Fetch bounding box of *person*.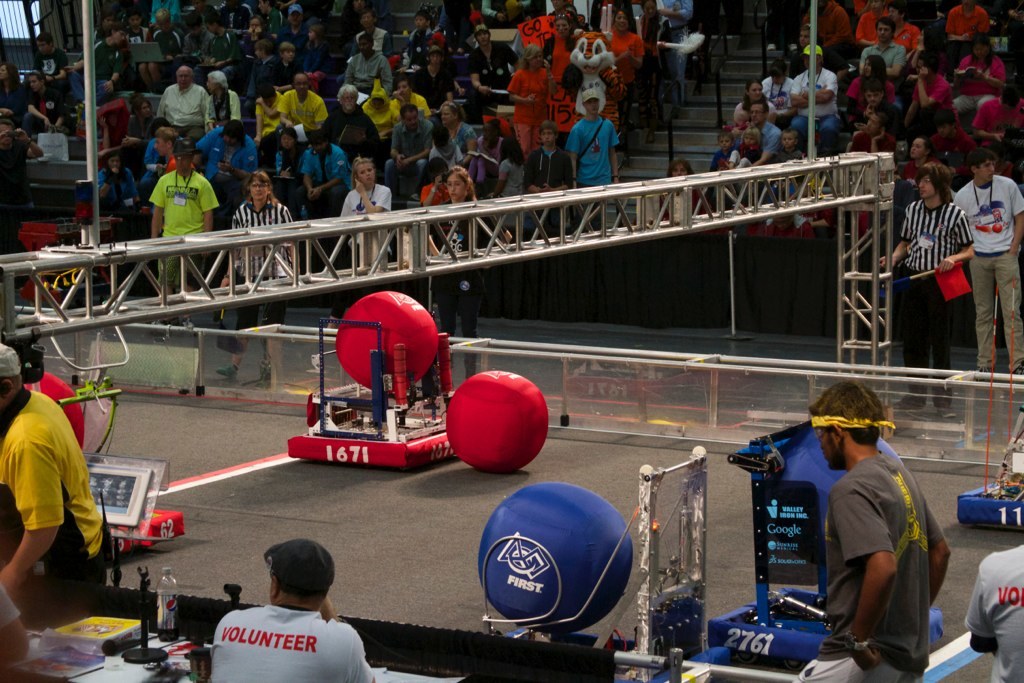
Bbox: (0,334,116,649).
